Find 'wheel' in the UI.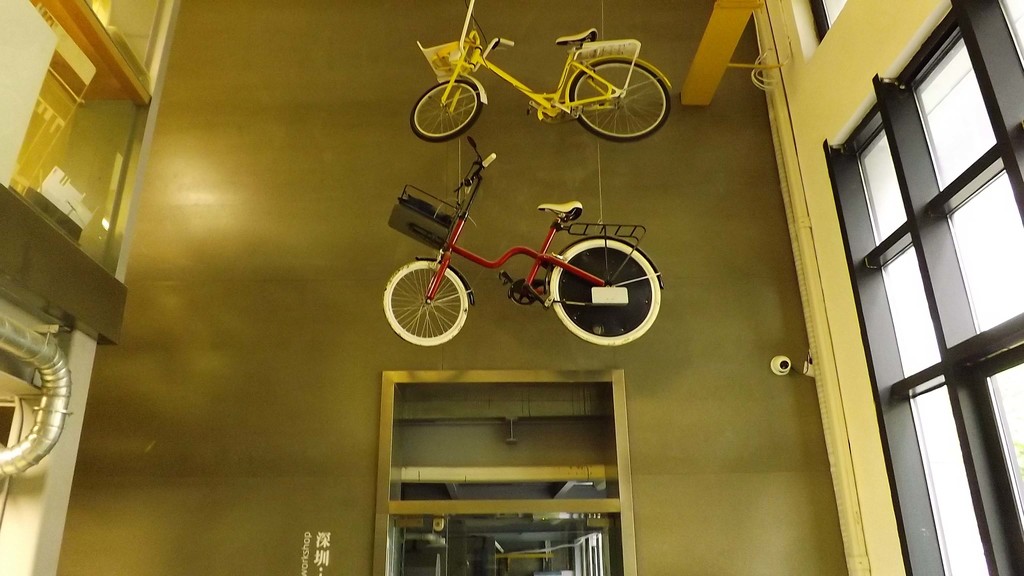
UI element at [382,259,470,346].
